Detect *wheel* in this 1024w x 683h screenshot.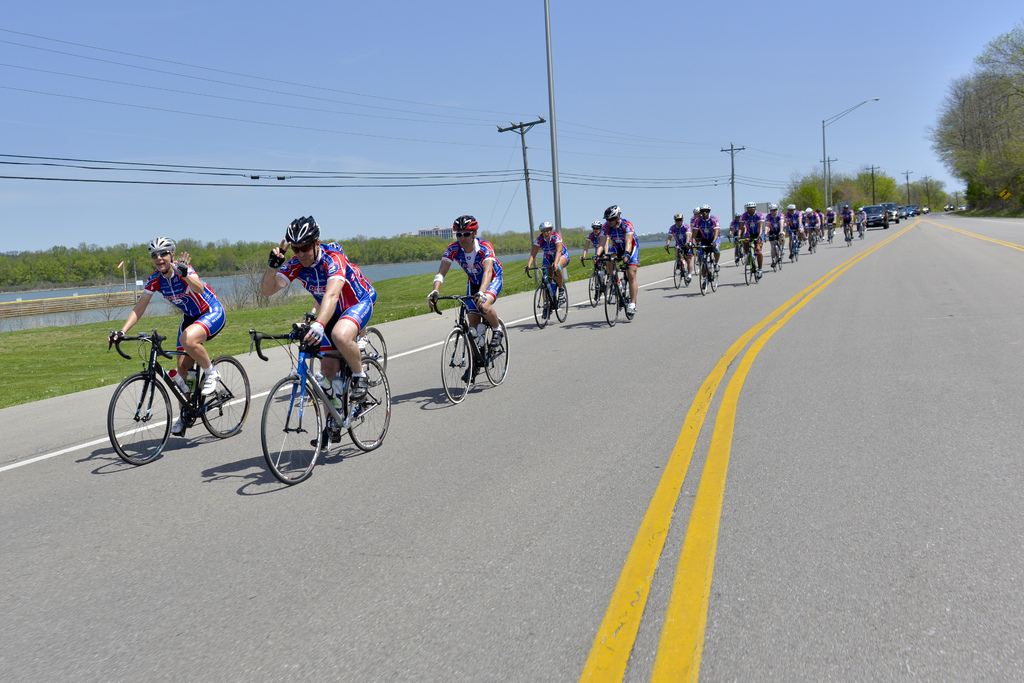
Detection: (x1=341, y1=350, x2=392, y2=451).
